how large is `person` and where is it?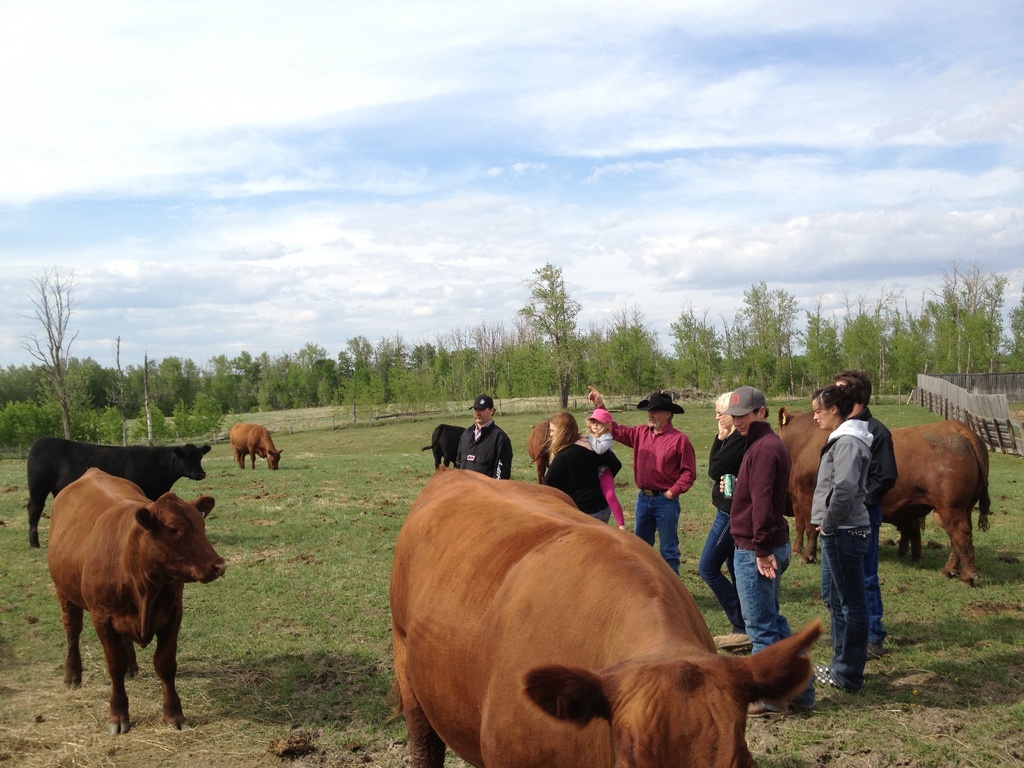
Bounding box: <box>540,410,623,526</box>.
